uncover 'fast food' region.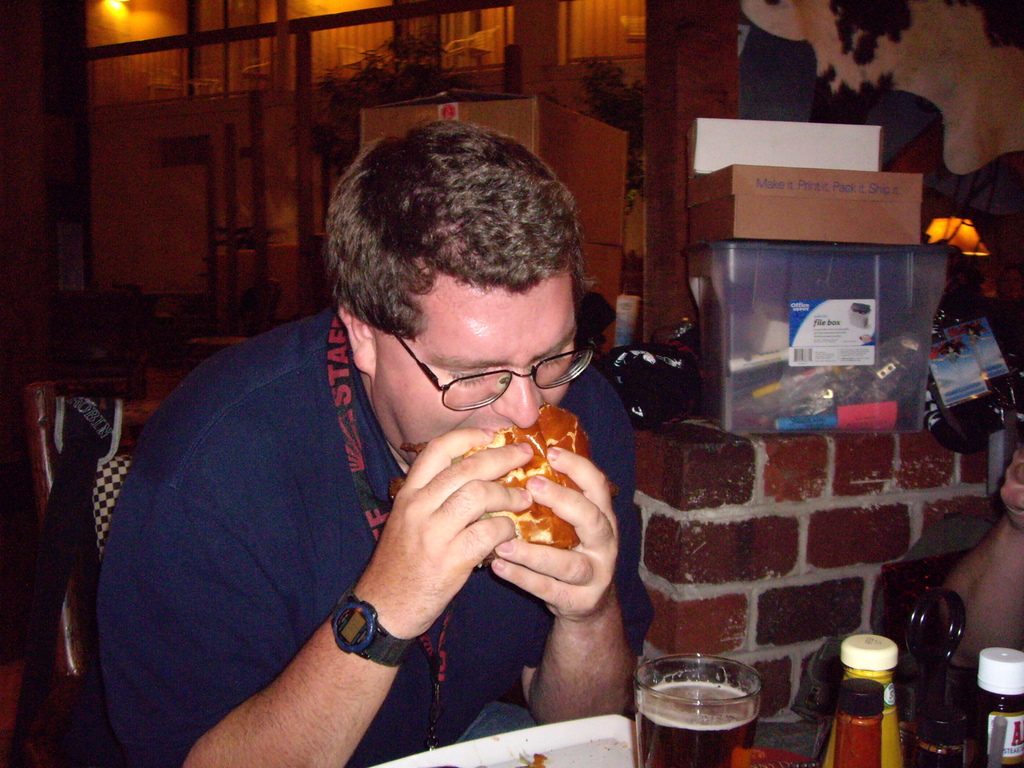
Uncovered: [x1=406, y1=411, x2=582, y2=563].
